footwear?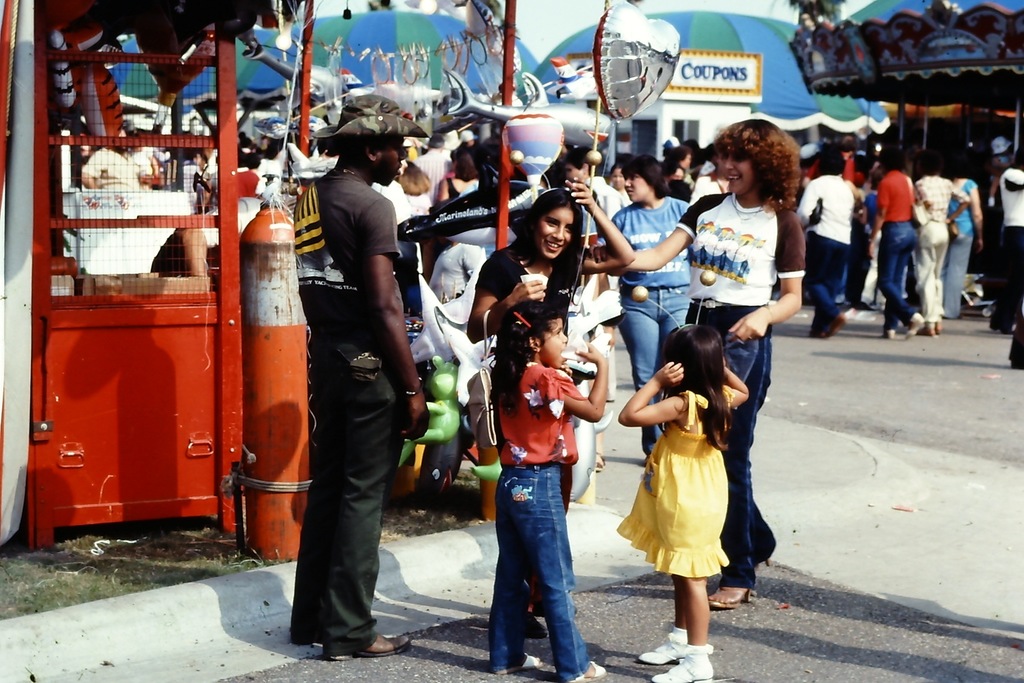
bbox=(904, 316, 924, 338)
